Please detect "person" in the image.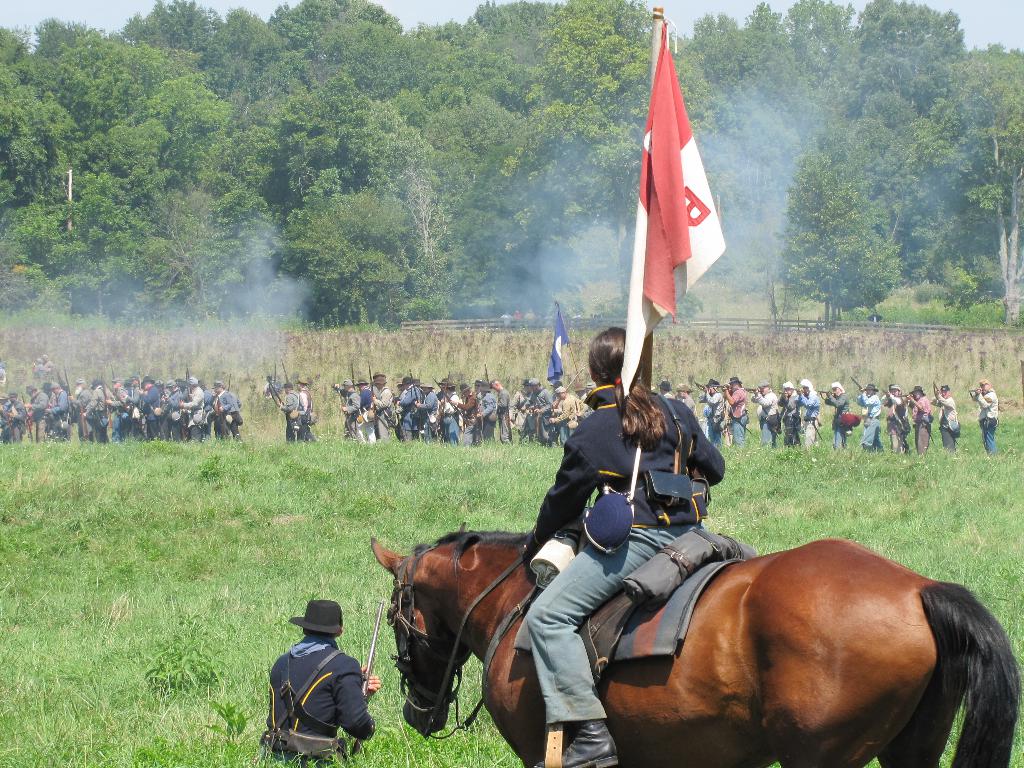
pyautogui.locateOnScreen(523, 332, 732, 767).
